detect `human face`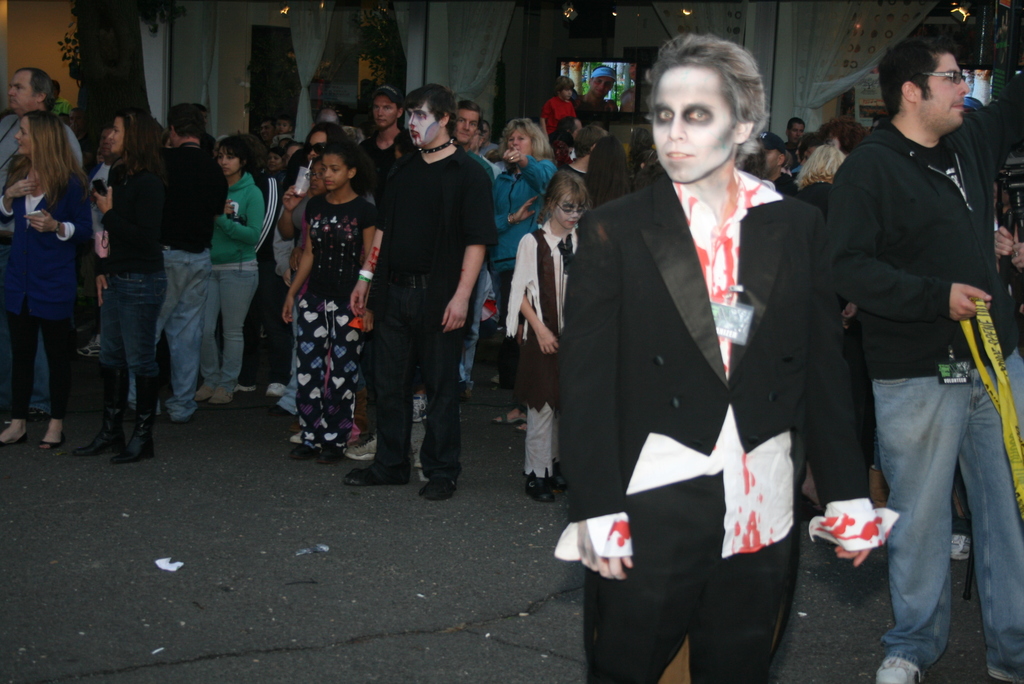
Rect(556, 196, 580, 228)
